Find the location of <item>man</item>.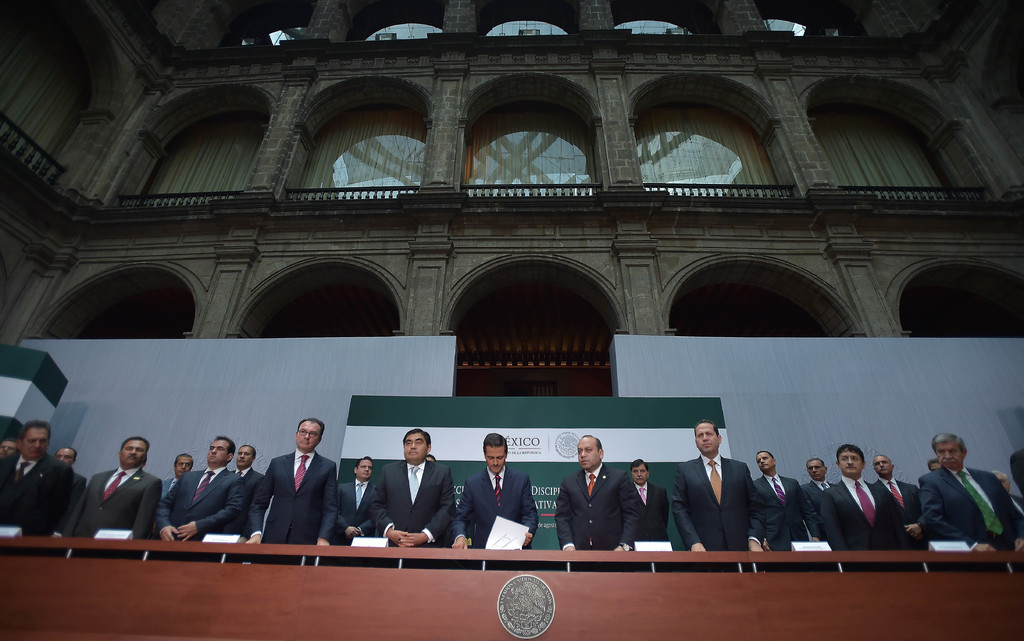
Location: x1=753, y1=449, x2=808, y2=555.
